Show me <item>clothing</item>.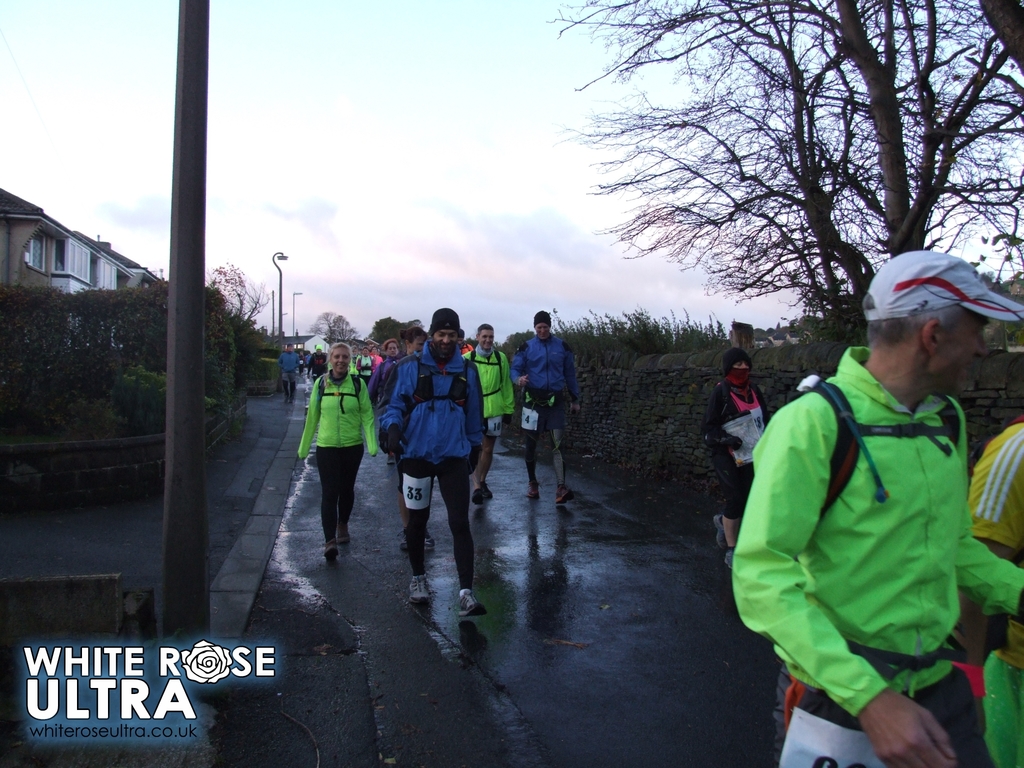
<item>clothing</item> is here: locate(383, 339, 483, 577).
